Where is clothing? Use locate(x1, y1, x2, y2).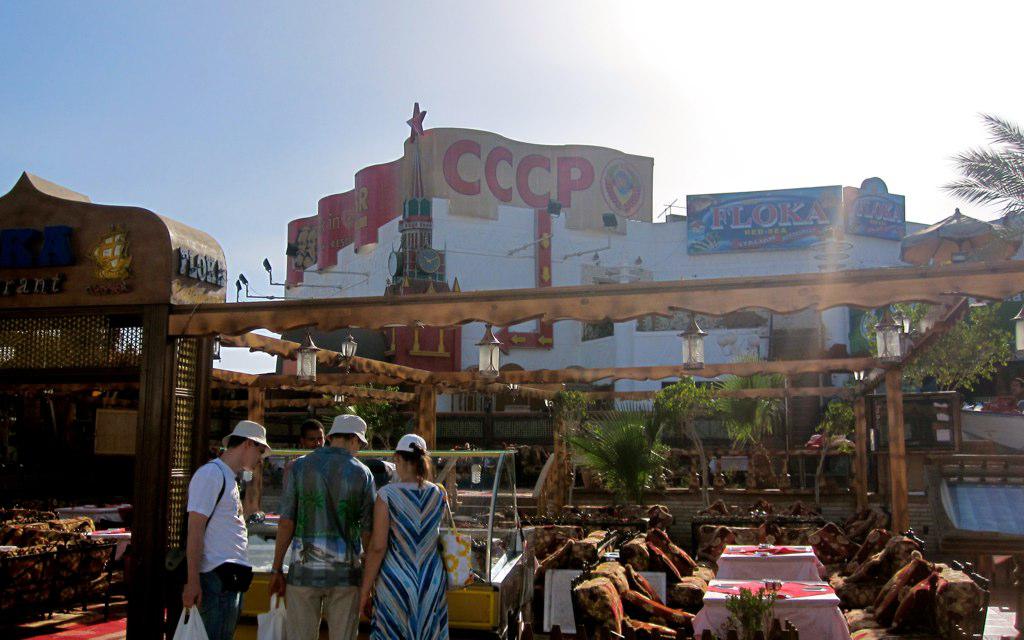
locate(373, 484, 449, 639).
